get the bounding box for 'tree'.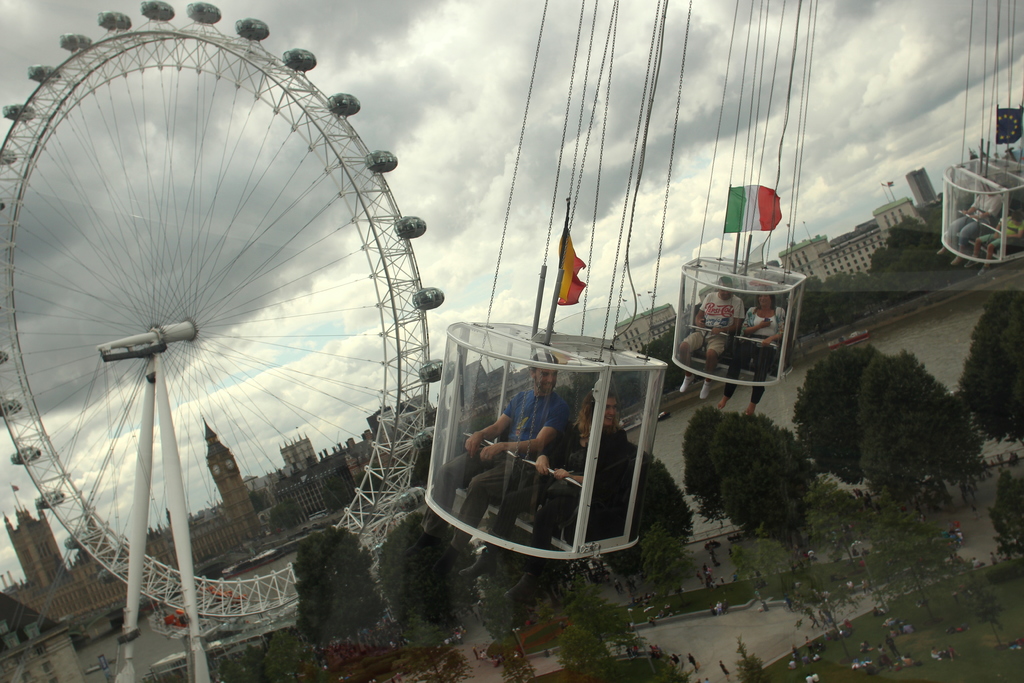
(619,458,703,538).
